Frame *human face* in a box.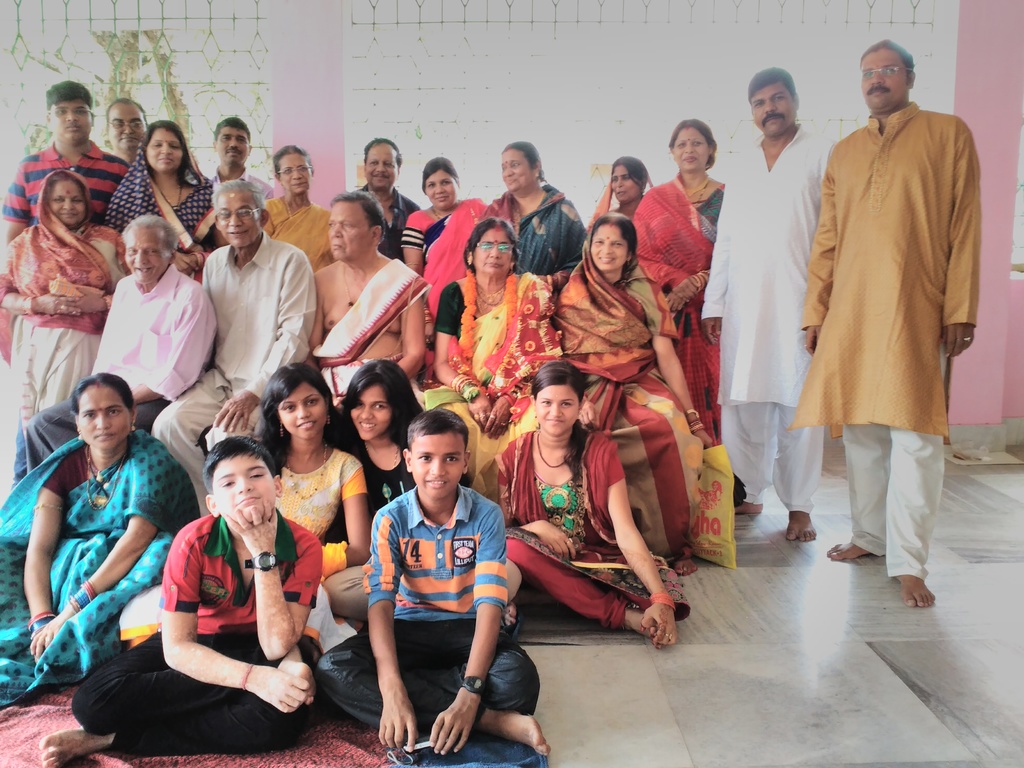
detection(217, 125, 249, 166).
